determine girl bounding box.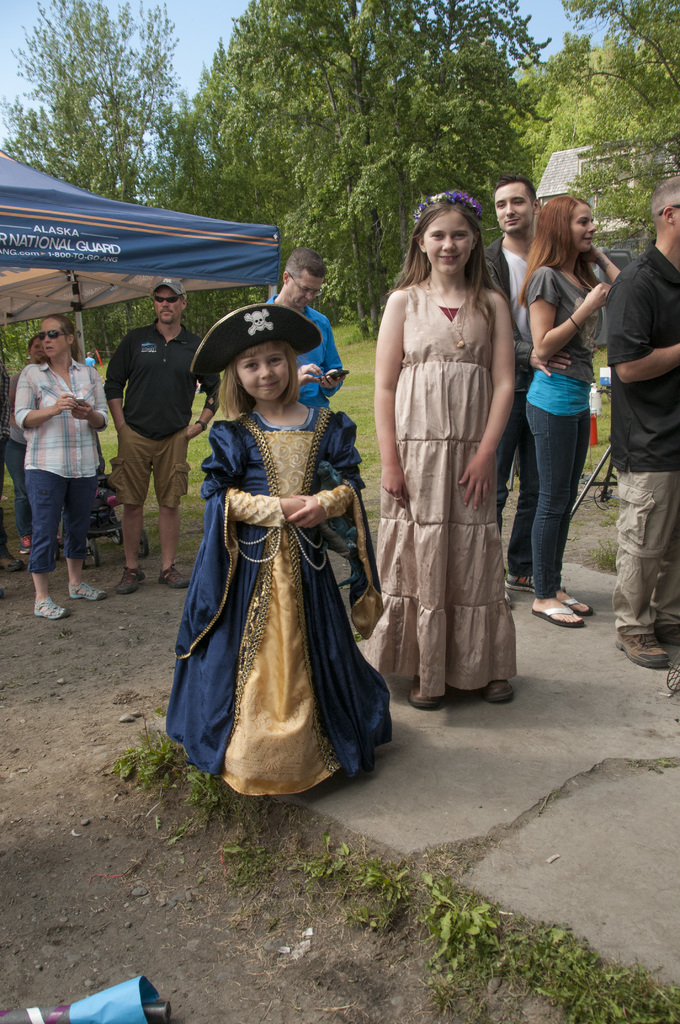
Determined: box=[165, 296, 395, 795].
